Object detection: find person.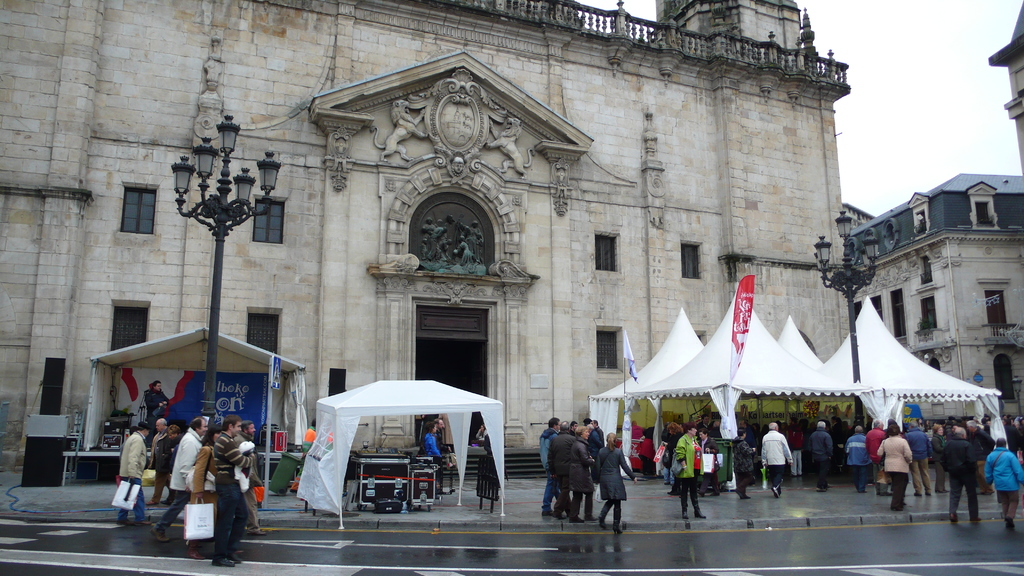
locate(412, 423, 439, 464).
